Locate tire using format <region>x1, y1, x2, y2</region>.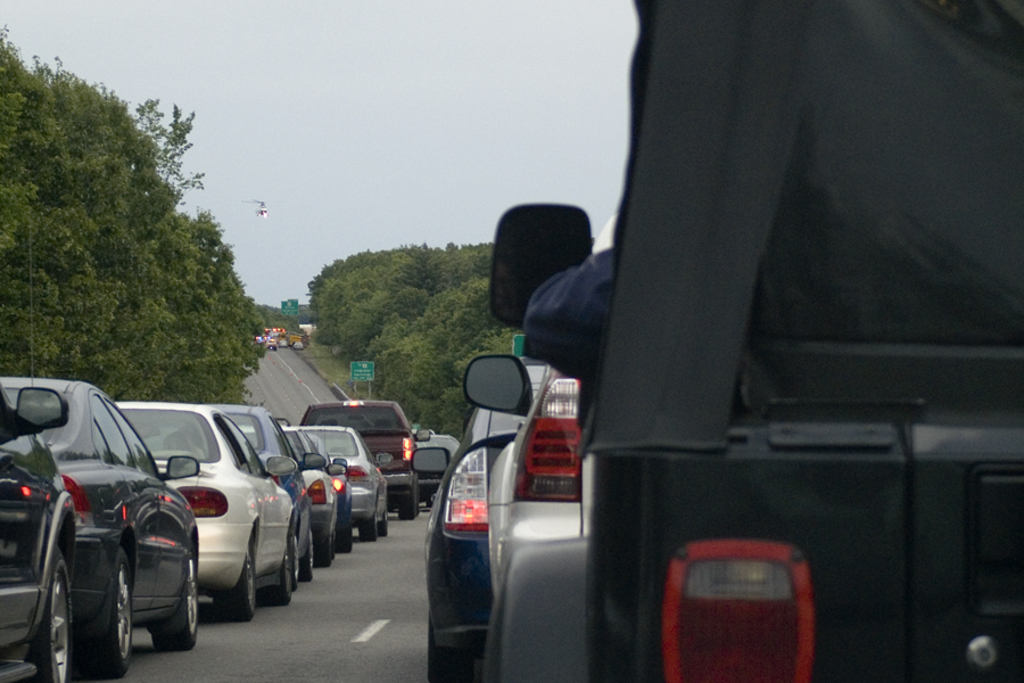
<region>150, 541, 201, 649</region>.
